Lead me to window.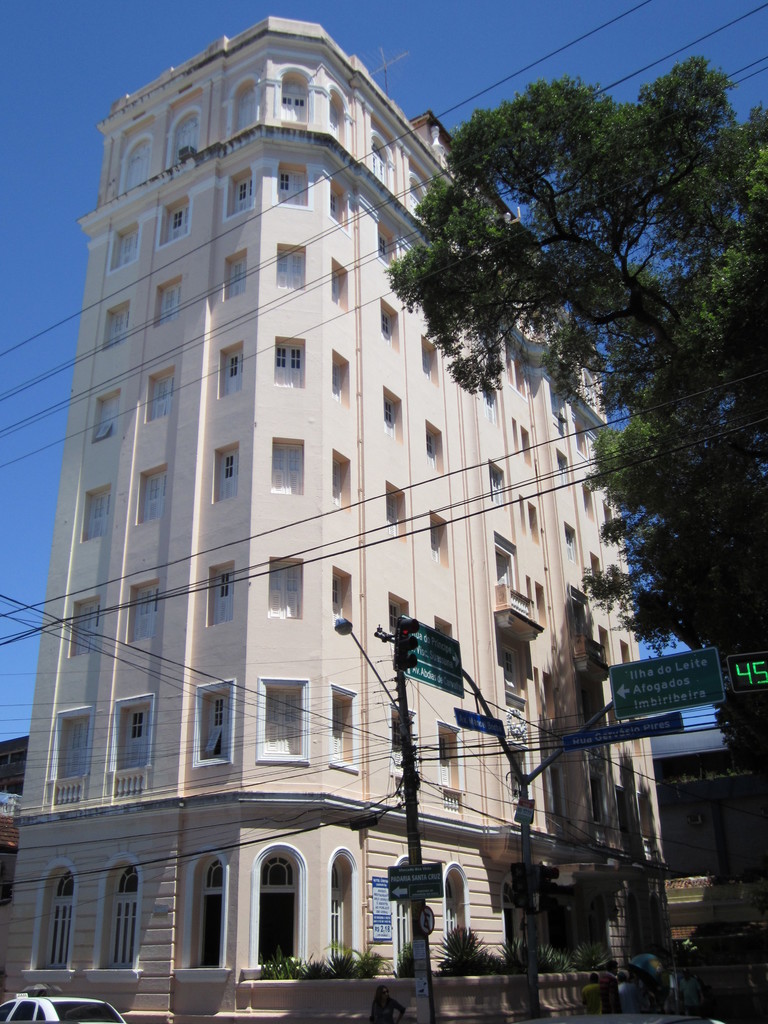
Lead to 121,710,149,771.
